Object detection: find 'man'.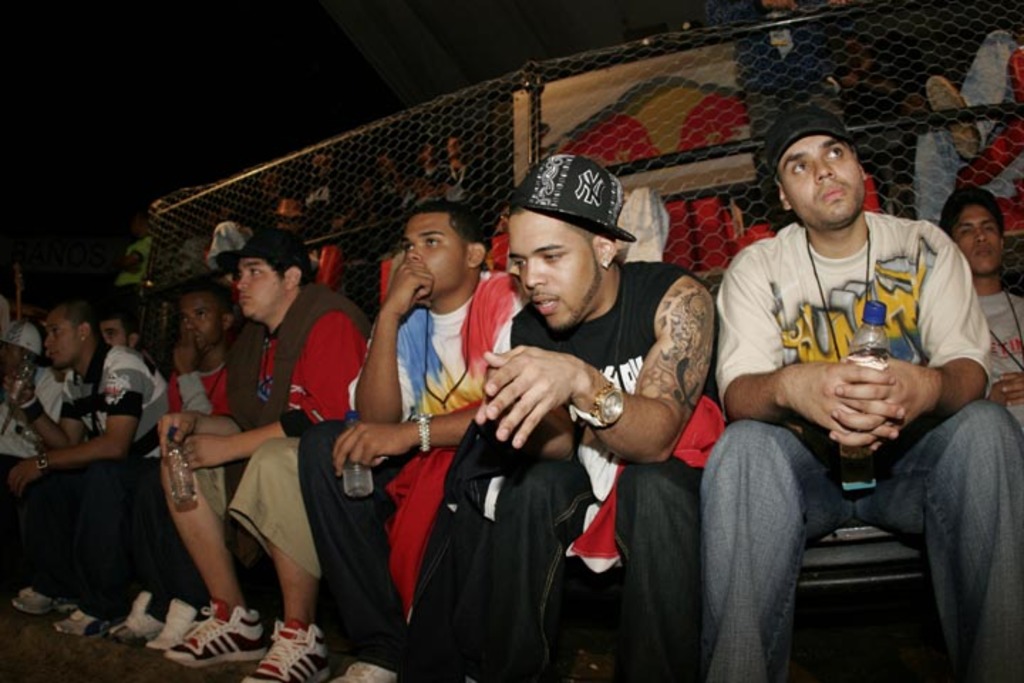
bbox=[936, 185, 1023, 434].
